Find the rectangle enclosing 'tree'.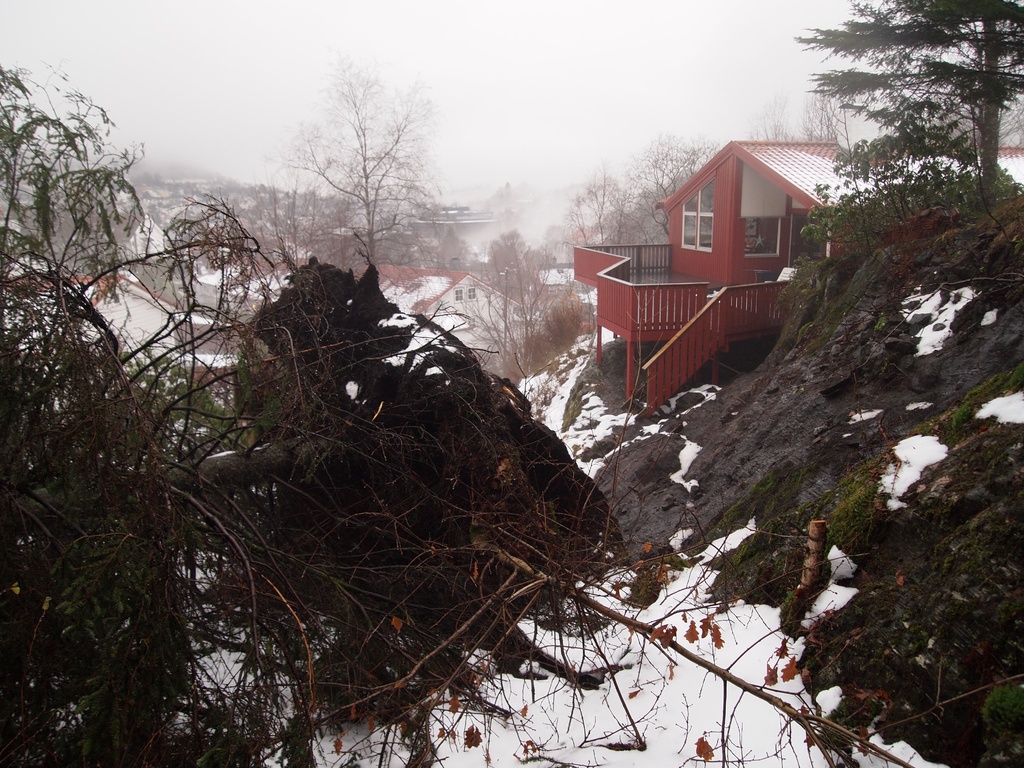
region(801, 125, 1023, 266).
